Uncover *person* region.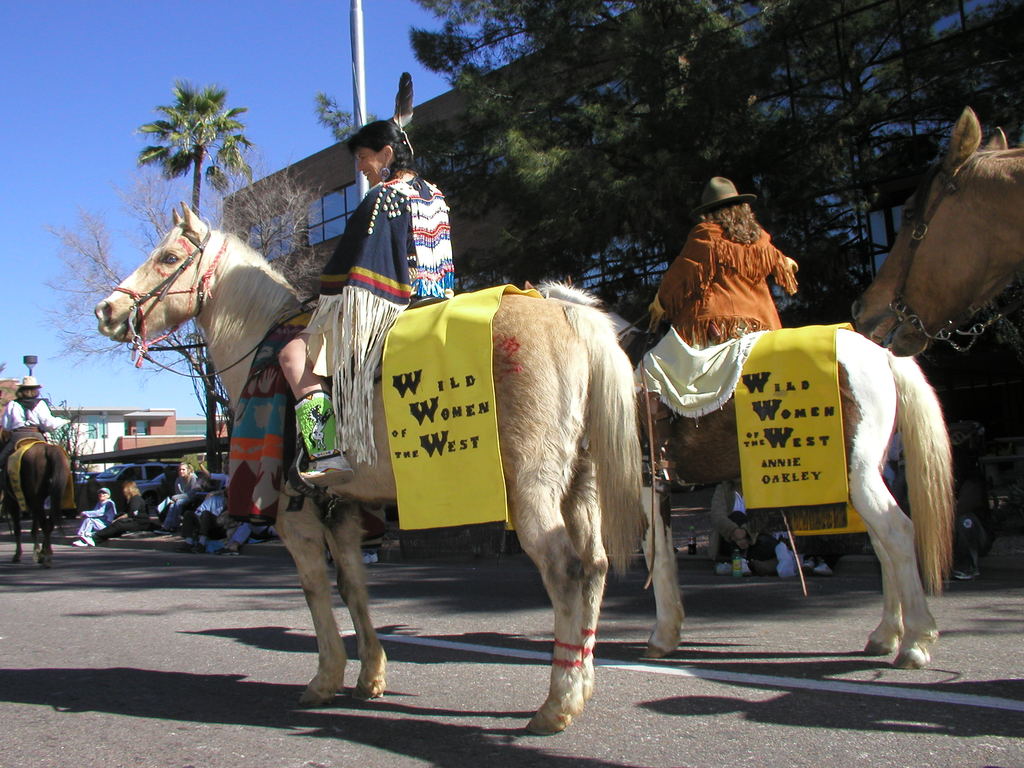
Uncovered: 0/375/70/435.
